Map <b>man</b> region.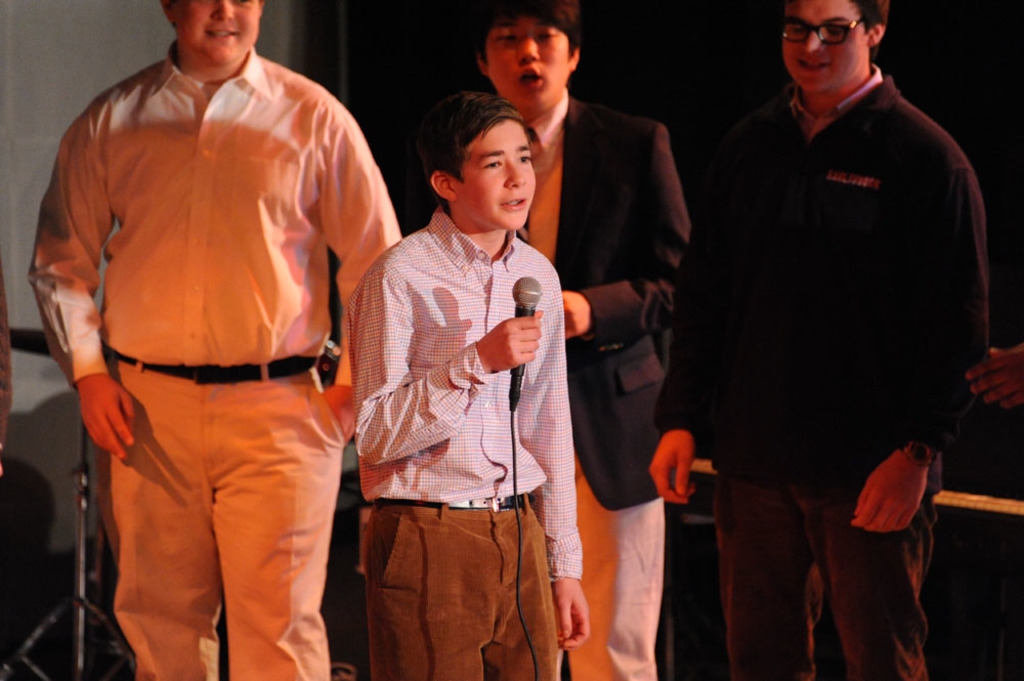
Mapped to <region>399, 0, 695, 680</region>.
